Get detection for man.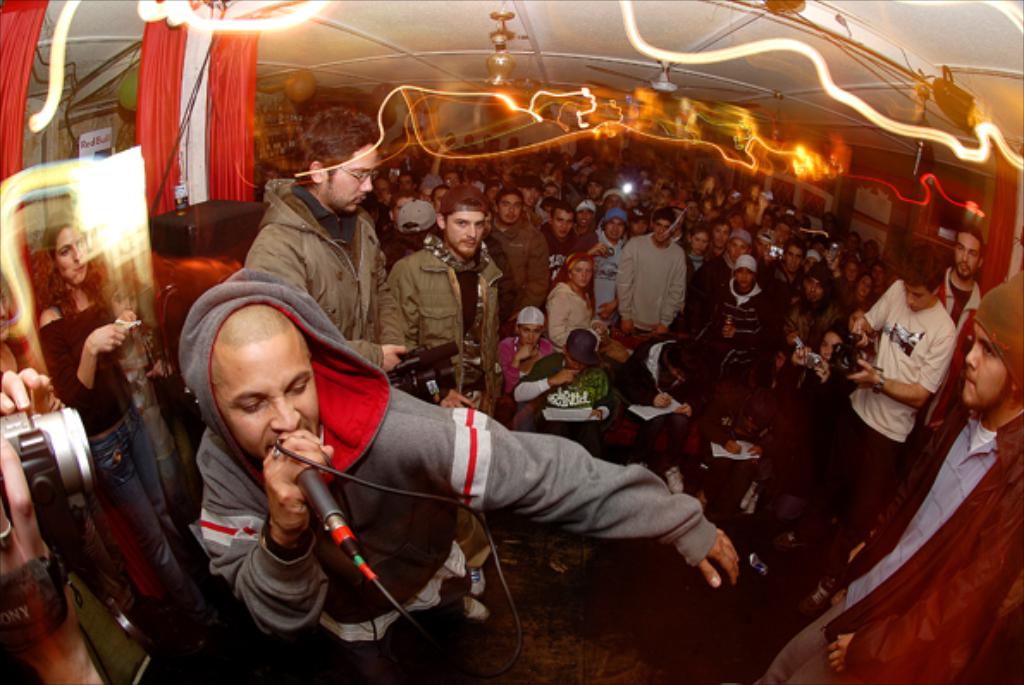
Detection: 380/186/515/608.
